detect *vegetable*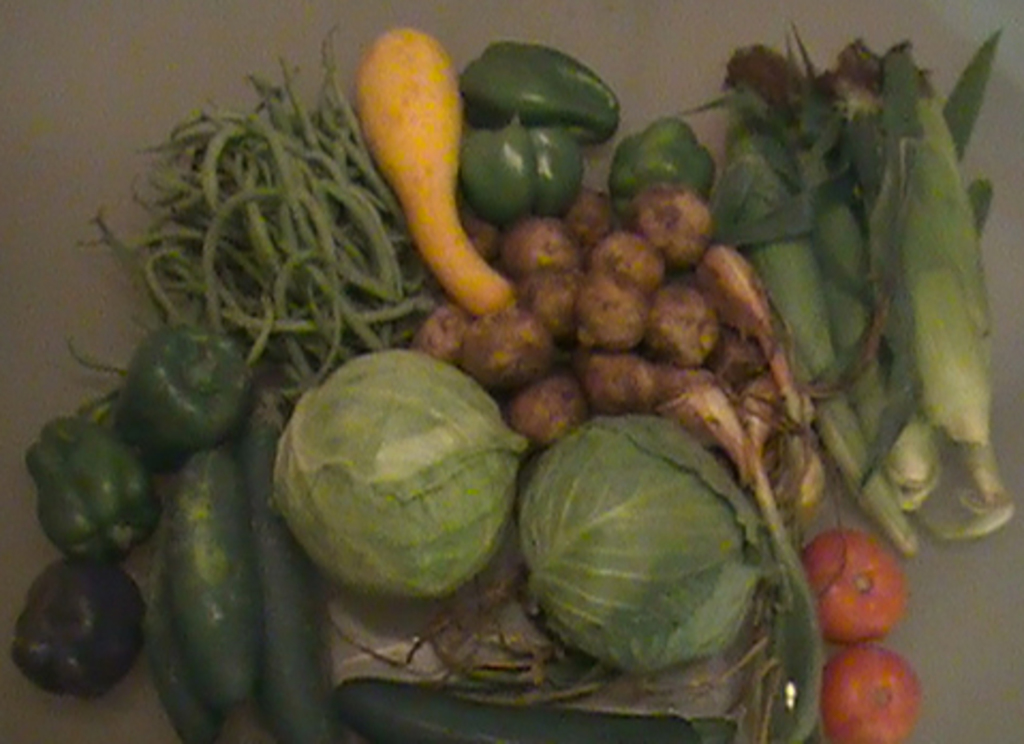
(19,413,90,556)
